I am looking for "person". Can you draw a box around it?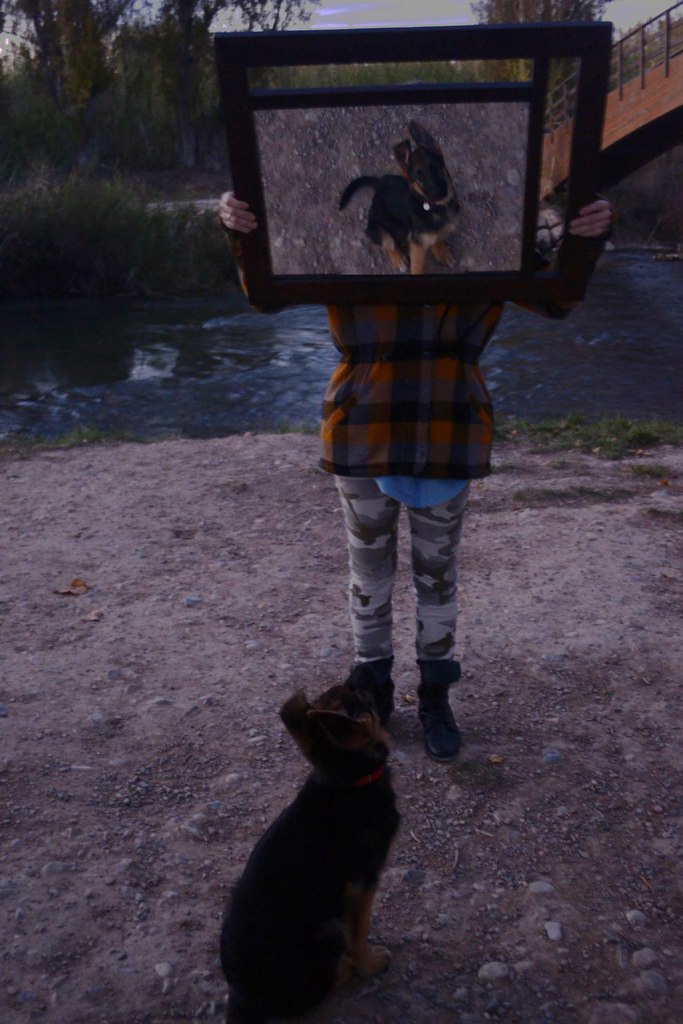
Sure, the bounding box is <region>217, 186, 602, 767</region>.
